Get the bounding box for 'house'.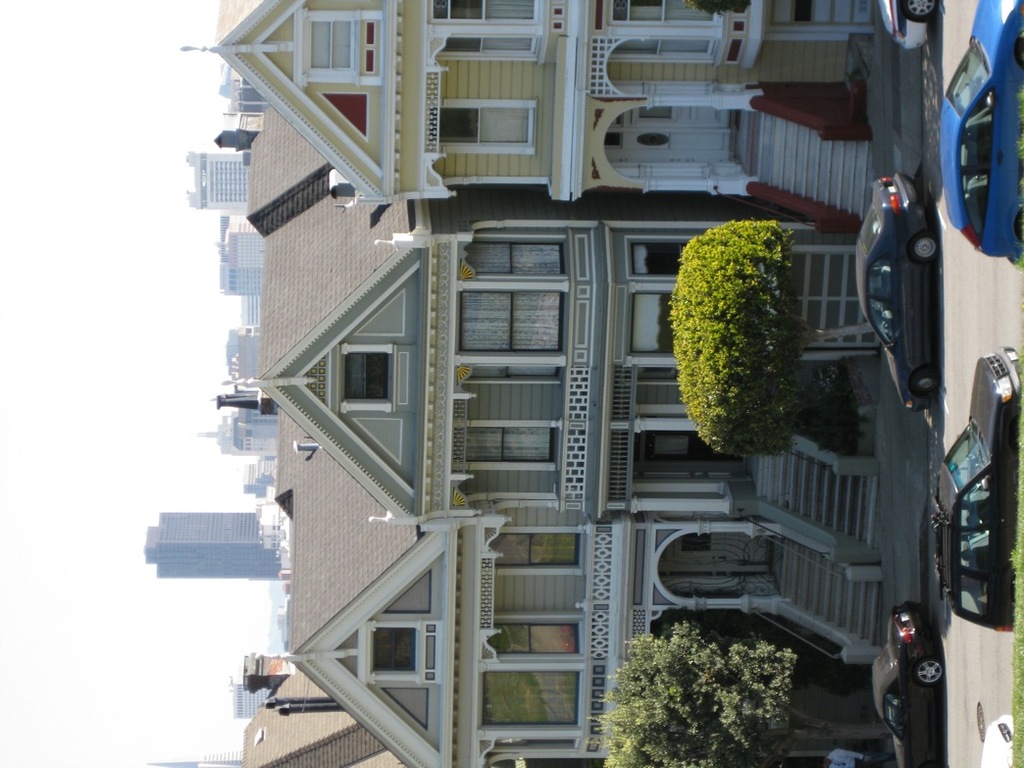
detection(286, 506, 944, 767).
